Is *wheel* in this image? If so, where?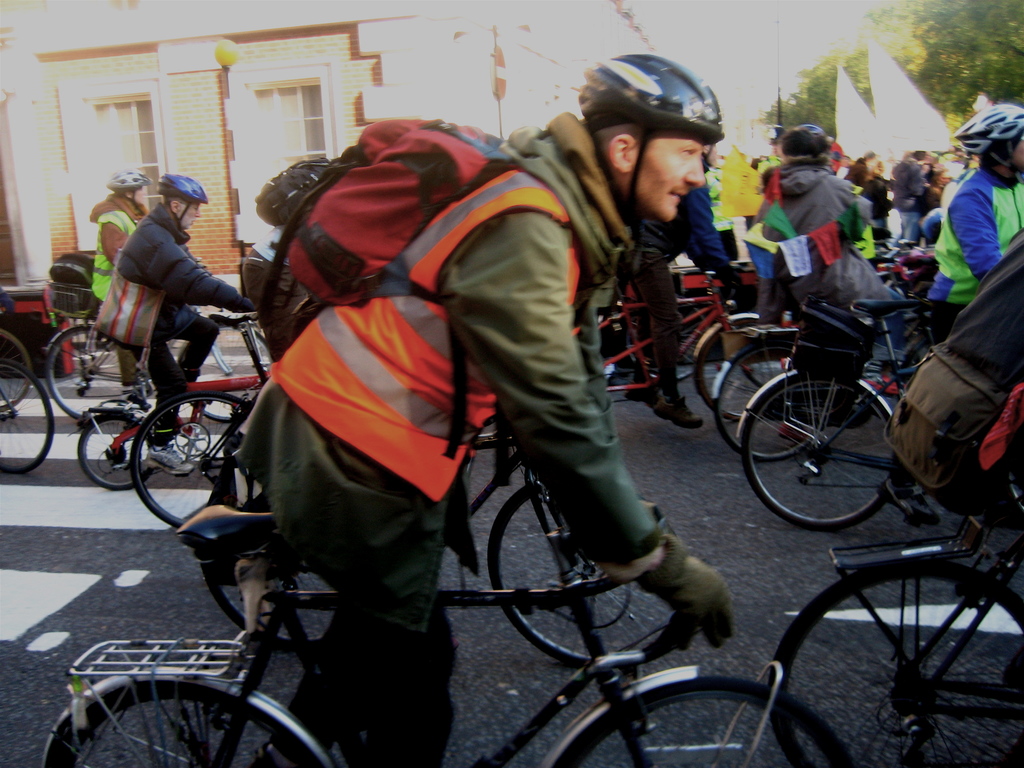
Yes, at left=713, top=357, right=826, bottom=463.
